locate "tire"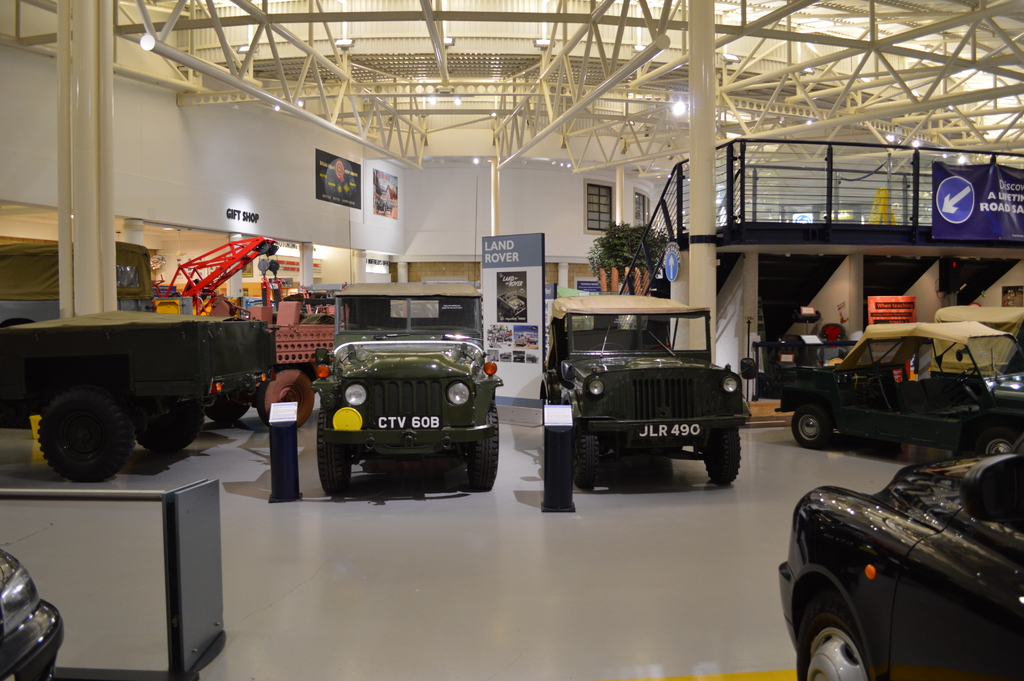
<box>468,398,500,489</box>
